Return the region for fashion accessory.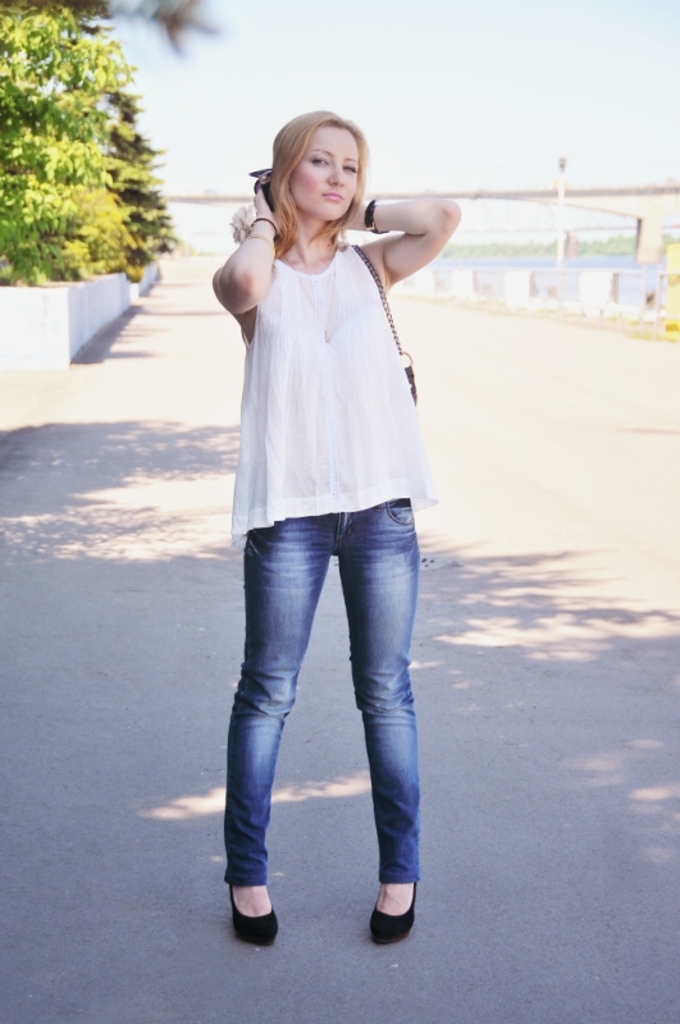
<box>366,878,420,951</box>.
